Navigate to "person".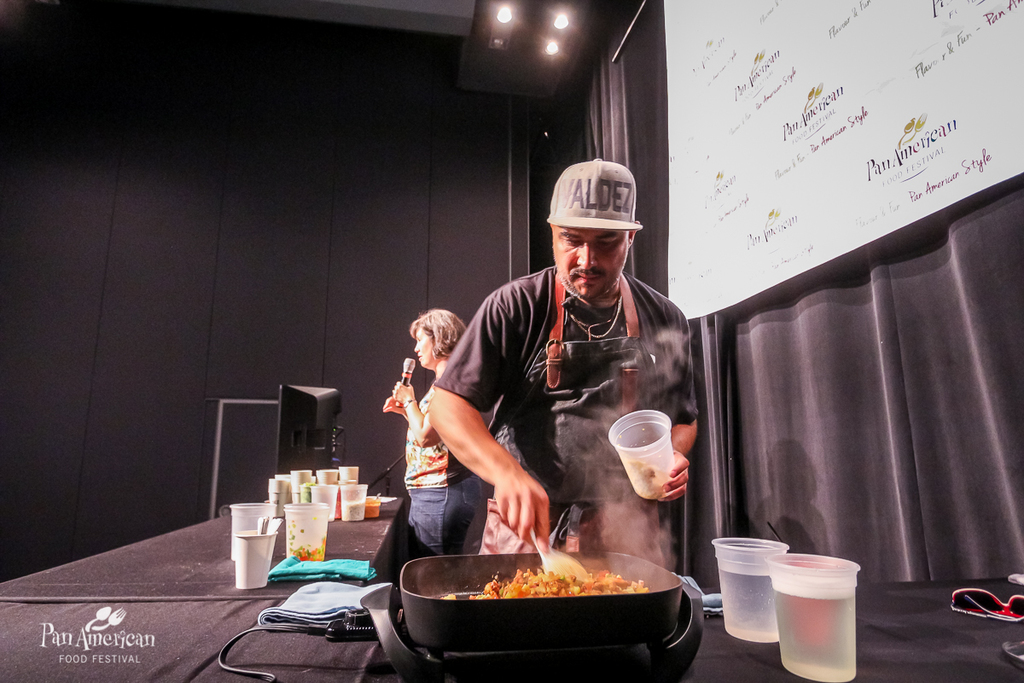
Navigation target: {"left": 419, "top": 181, "right": 693, "bottom": 598}.
